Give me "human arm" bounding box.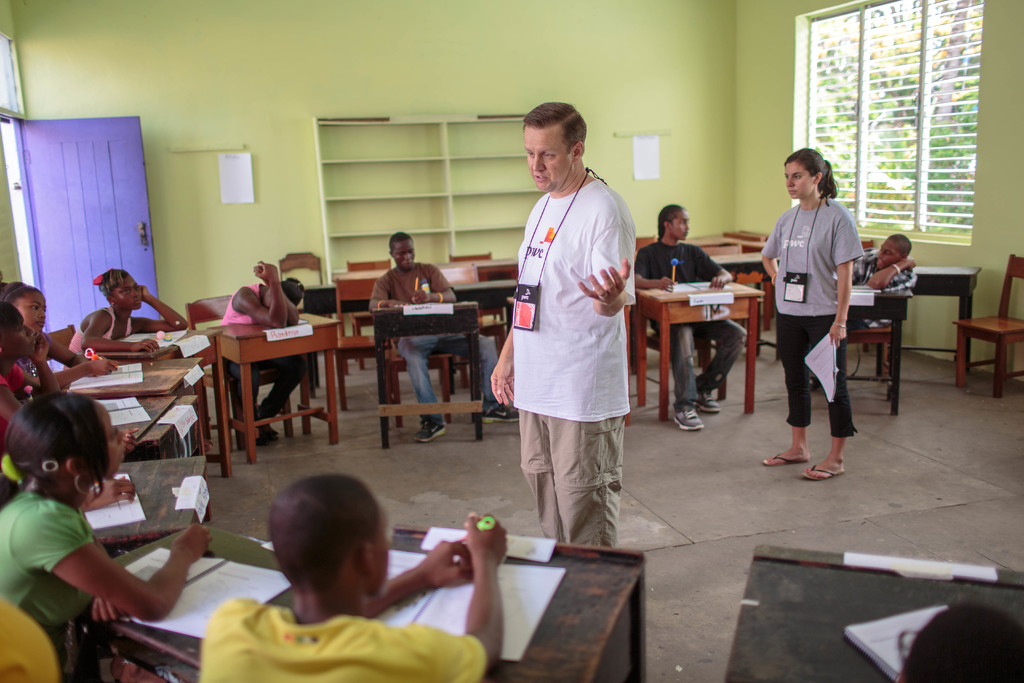
bbox(195, 541, 476, 654).
